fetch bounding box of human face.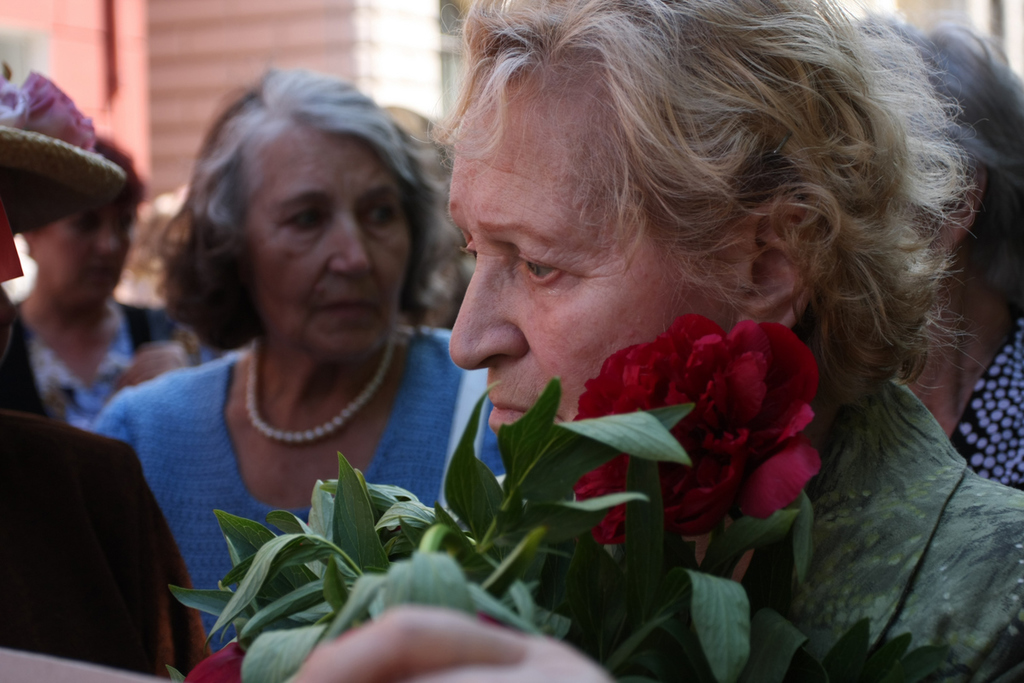
Bbox: left=445, top=80, right=737, bottom=427.
